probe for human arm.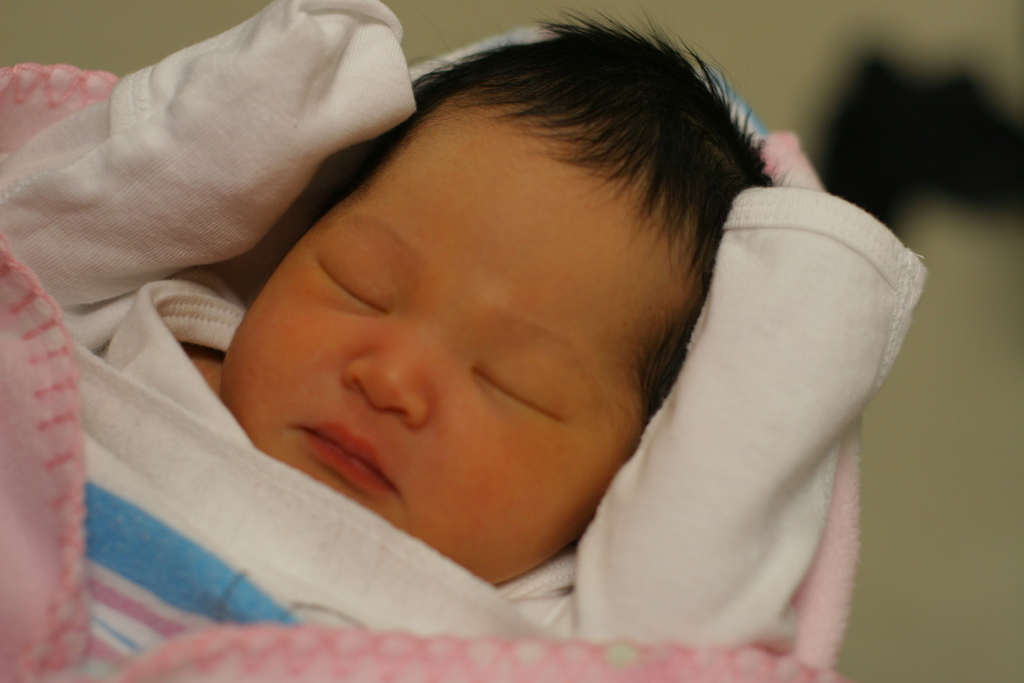
Probe result: [0, 0, 431, 324].
